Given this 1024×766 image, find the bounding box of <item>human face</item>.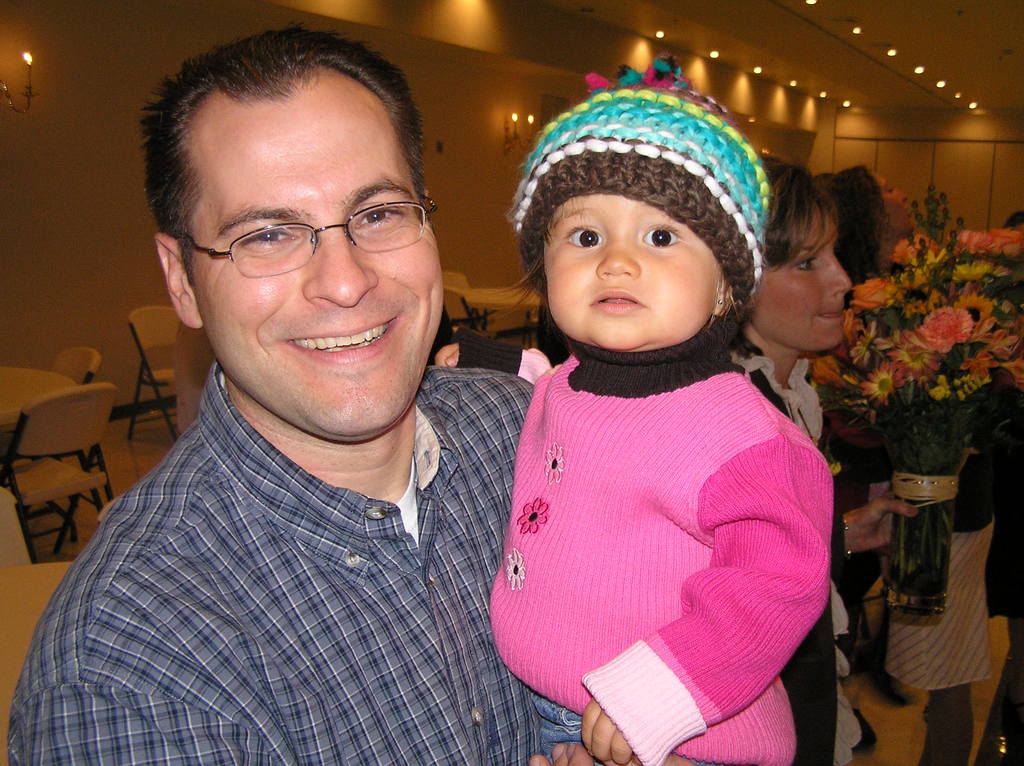
left=747, top=202, right=851, bottom=351.
